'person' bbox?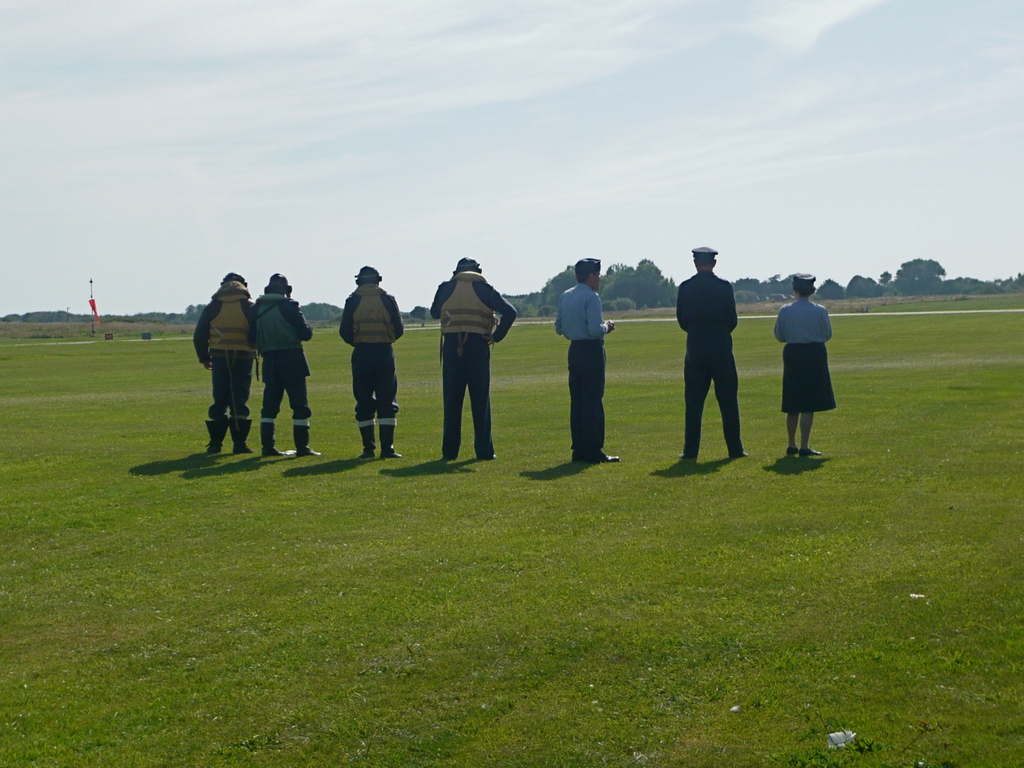
[x1=552, y1=254, x2=628, y2=461]
